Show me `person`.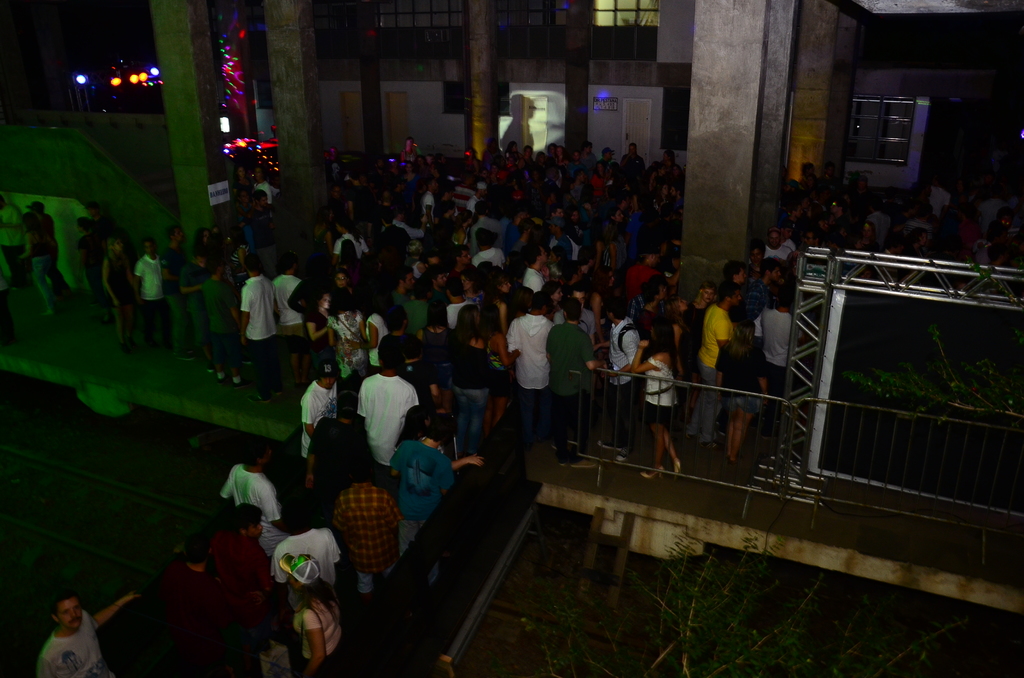
`person` is here: x1=154, y1=540, x2=240, y2=671.
